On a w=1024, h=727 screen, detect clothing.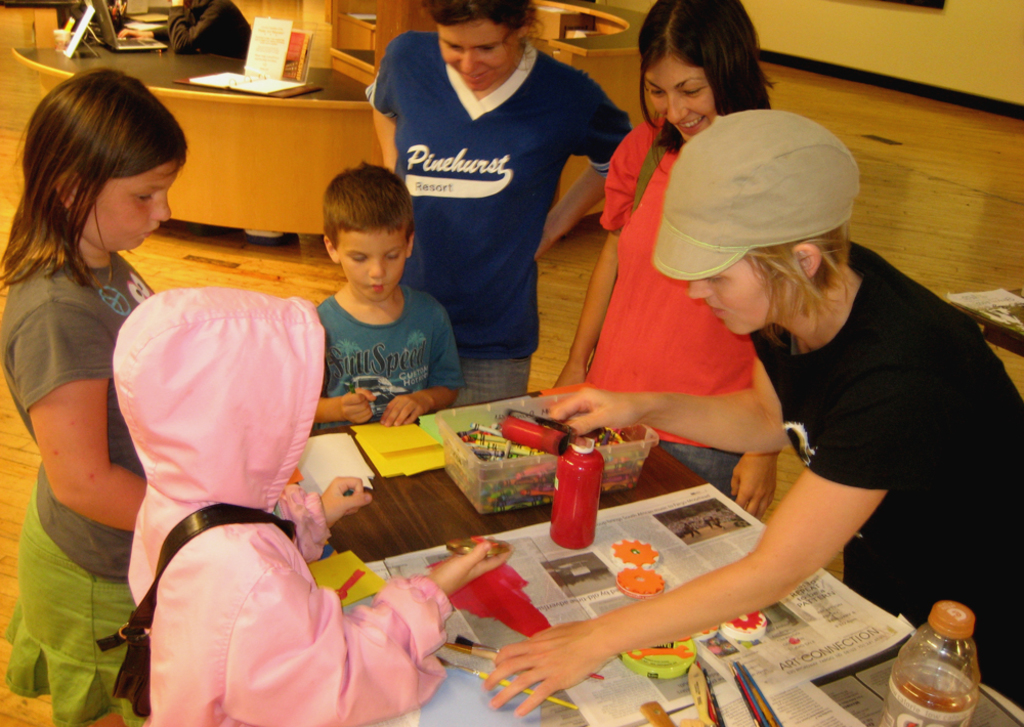
Rect(163, 0, 255, 61).
